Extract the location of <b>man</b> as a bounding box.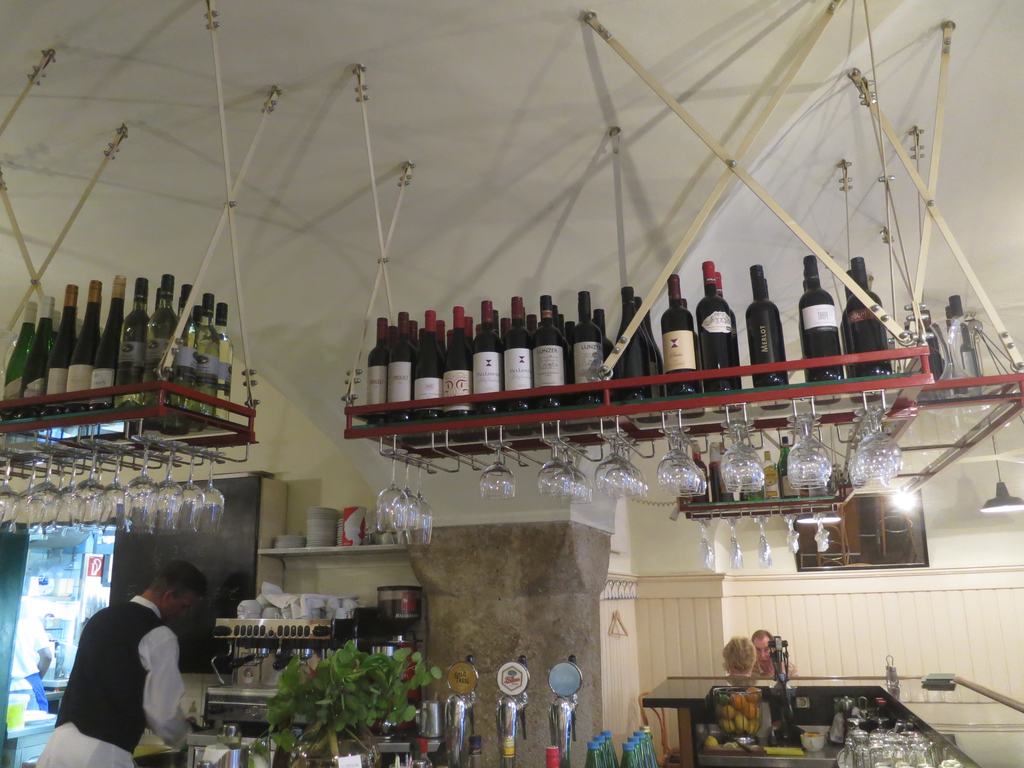
crop(750, 625, 797, 675).
